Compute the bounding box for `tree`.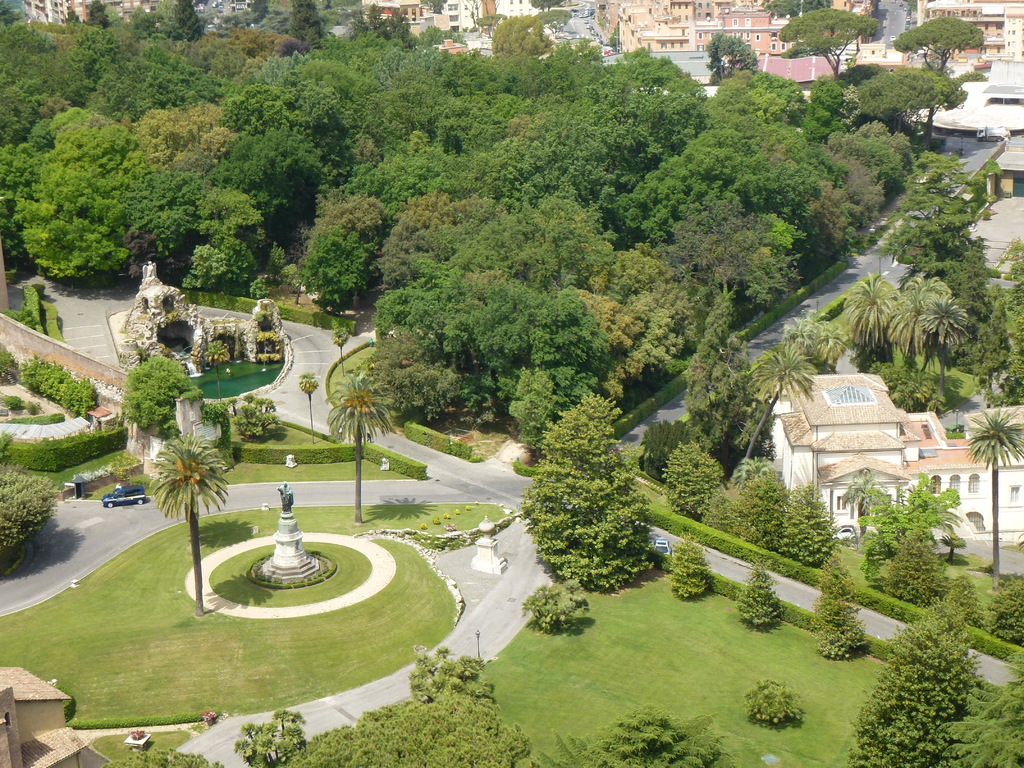
BBox(710, 29, 758, 83).
